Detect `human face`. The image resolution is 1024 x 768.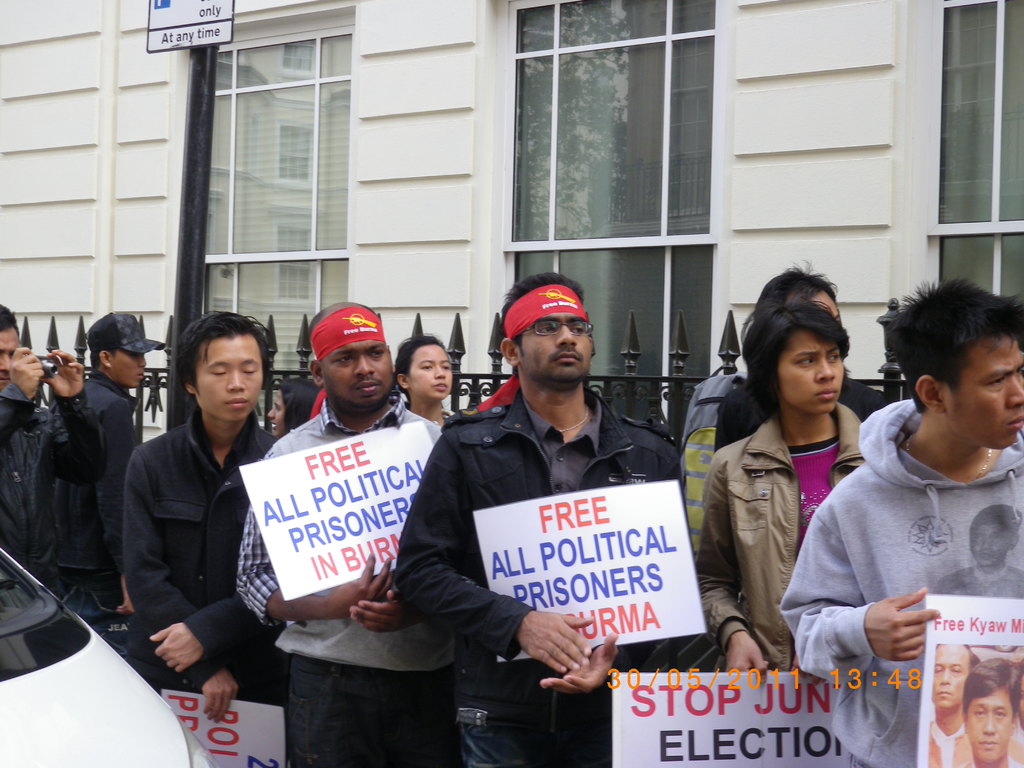
{"left": 776, "top": 326, "right": 844, "bottom": 415}.
